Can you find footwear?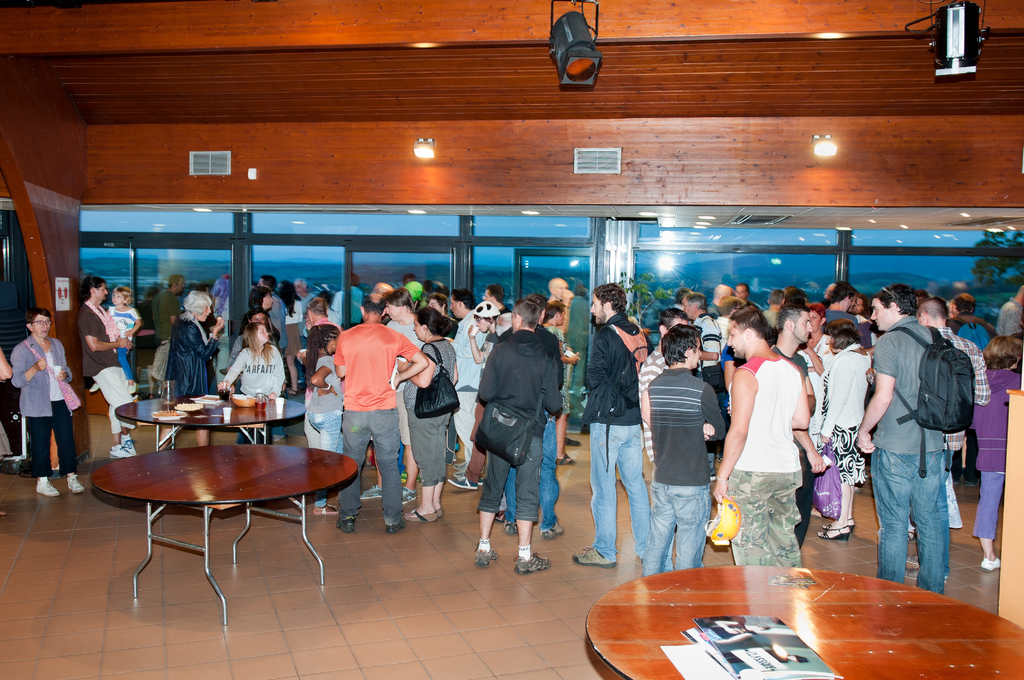
Yes, bounding box: [480, 475, 485, 488].
